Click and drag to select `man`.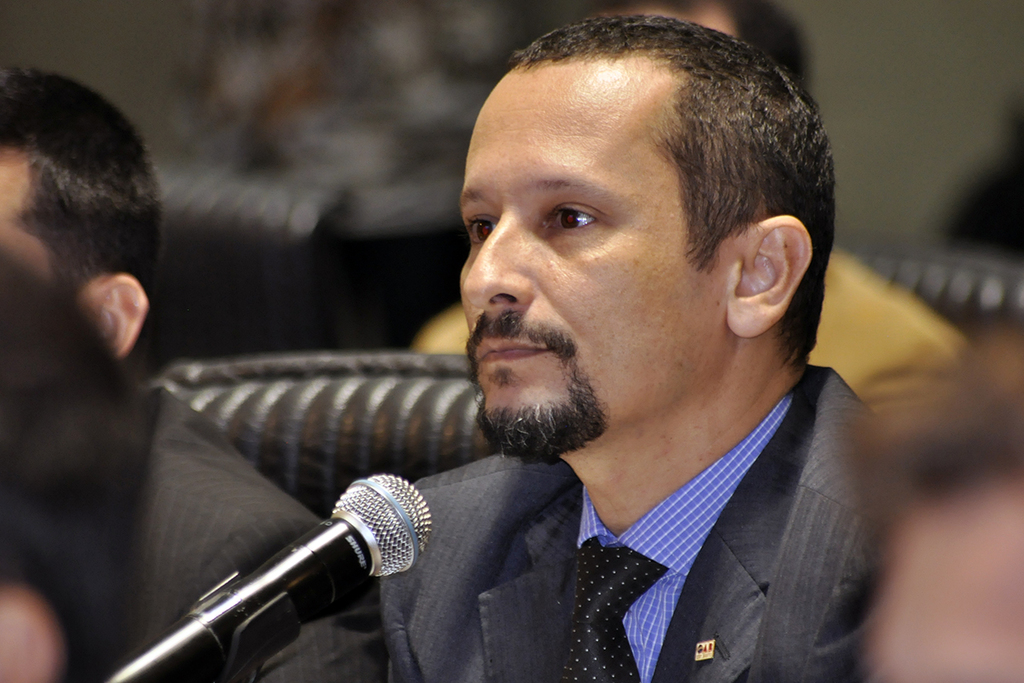
Selection: {"x1": 408, "y1": 0, "x2": 965, "y2": 415}.
